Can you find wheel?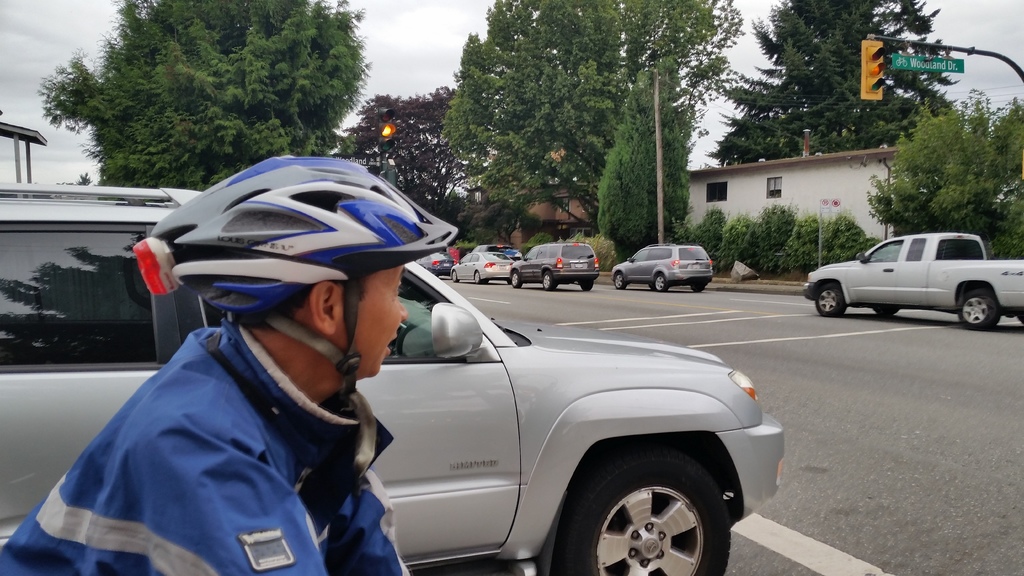
Yes, bounding box: <bbox>614, 273, 627, 289</bbox>.
